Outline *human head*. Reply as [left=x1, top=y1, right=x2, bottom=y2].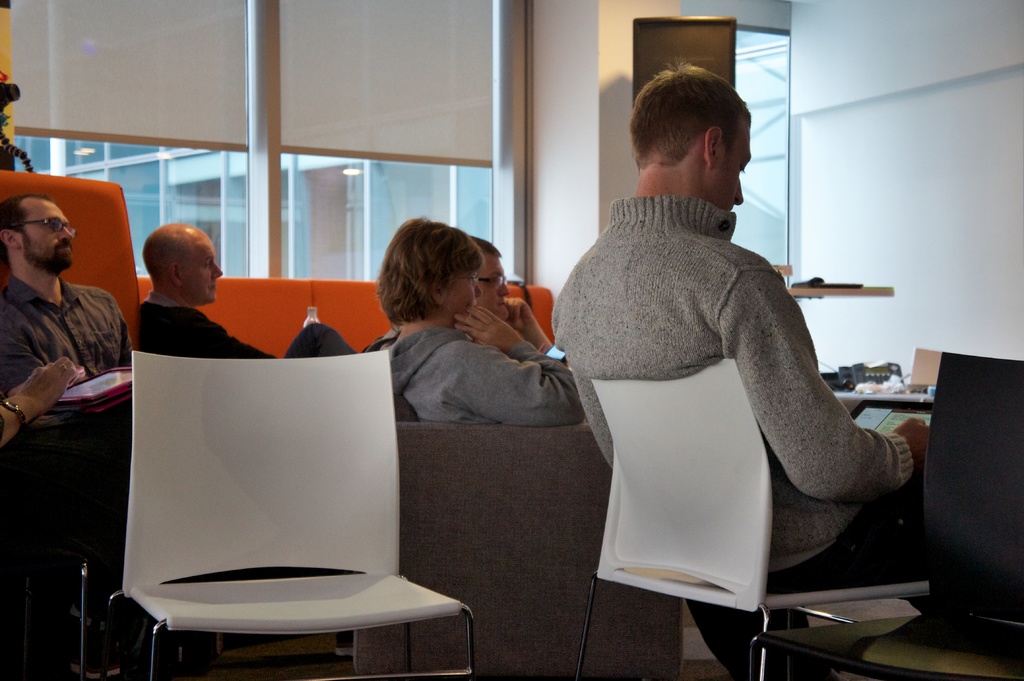
[left=637, top=51, right=771, bottom=207].
